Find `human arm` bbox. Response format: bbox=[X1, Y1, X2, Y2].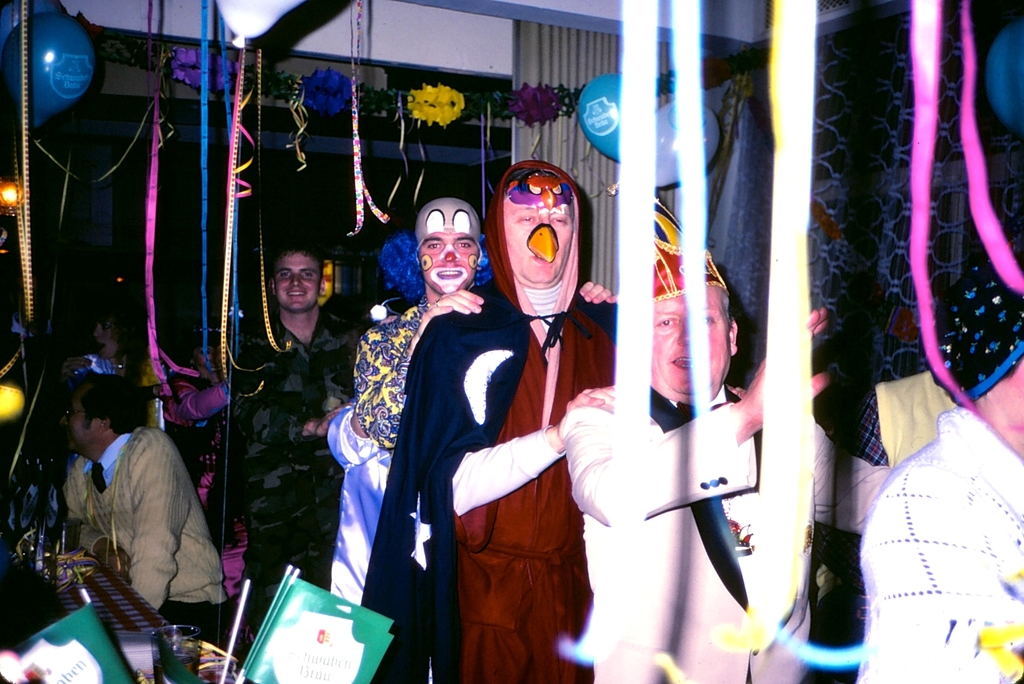
bbox=[262, 368, 358, 446].
